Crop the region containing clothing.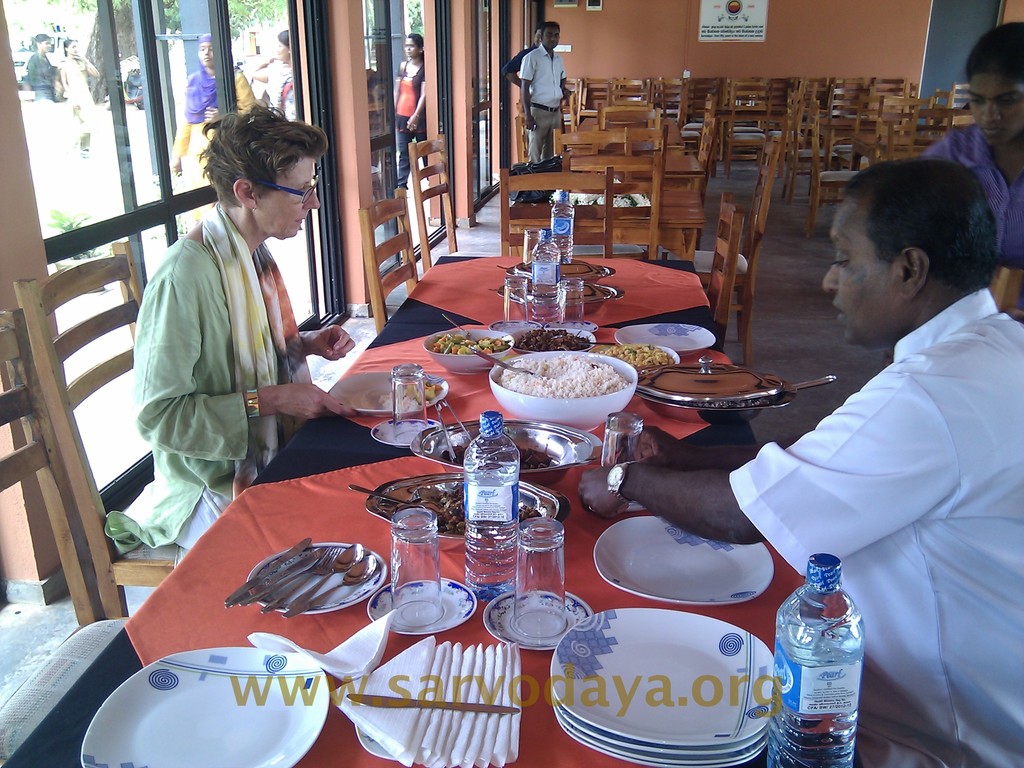
Crop region: 931, 127, 1023, 262.
